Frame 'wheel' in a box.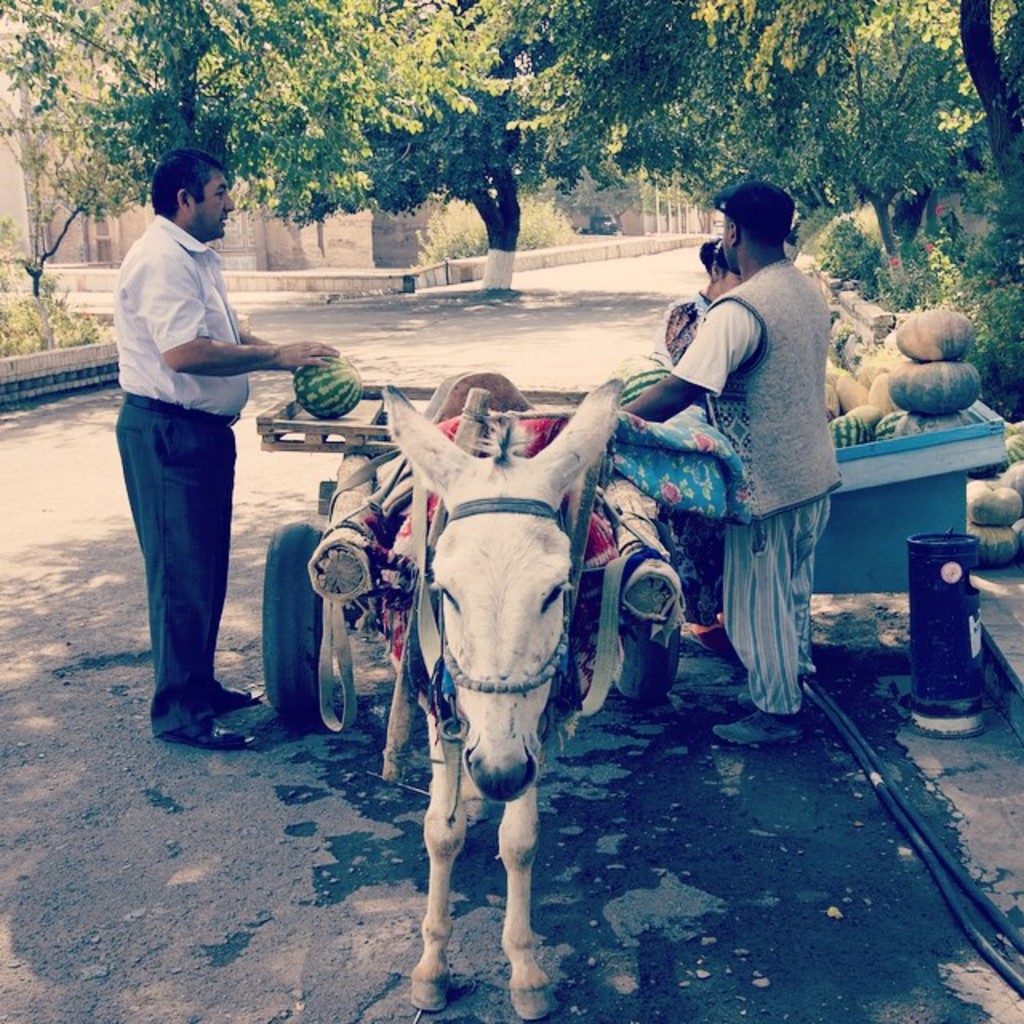
[253, 518, 347, 720].
